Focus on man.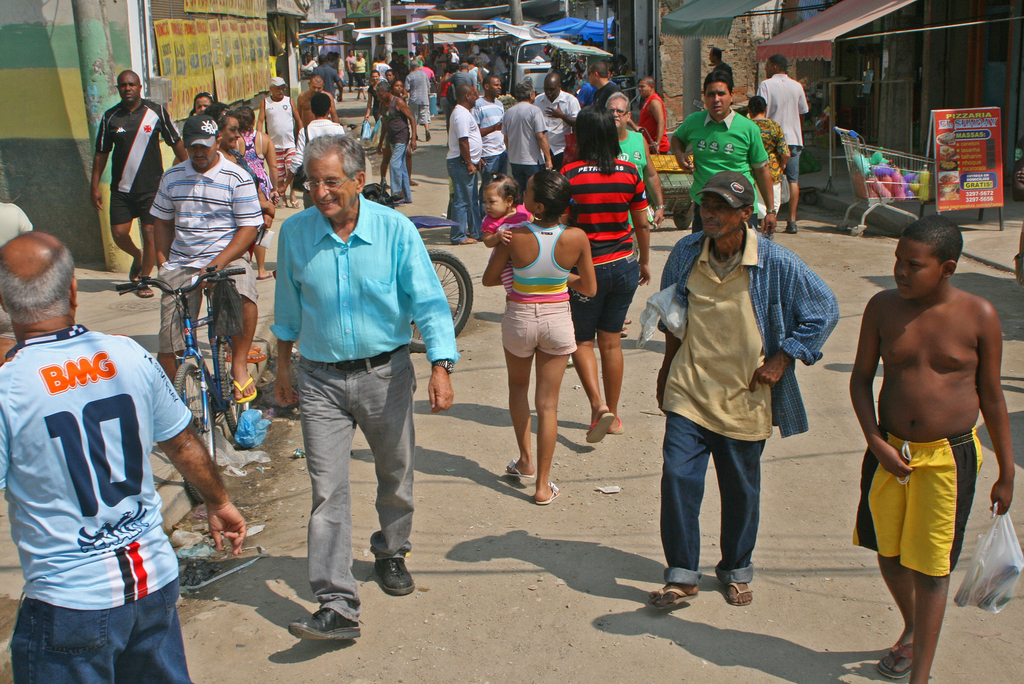
Focused at region(444, 60, 477, 108).
